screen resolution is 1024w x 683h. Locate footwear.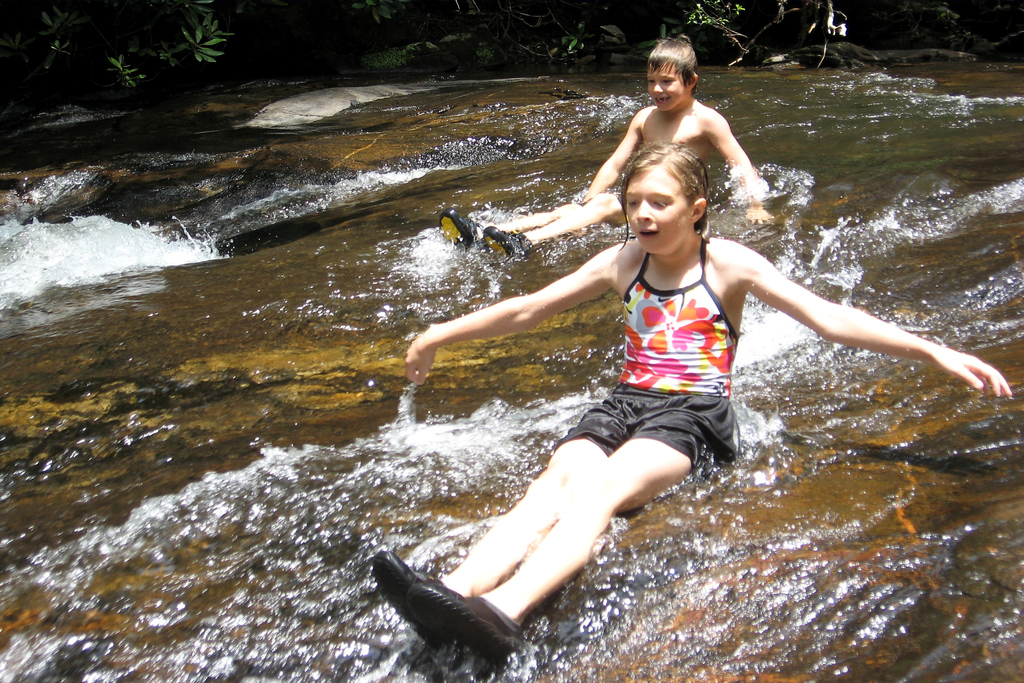
x1=435, y1=206, x2=473, y2=253.
